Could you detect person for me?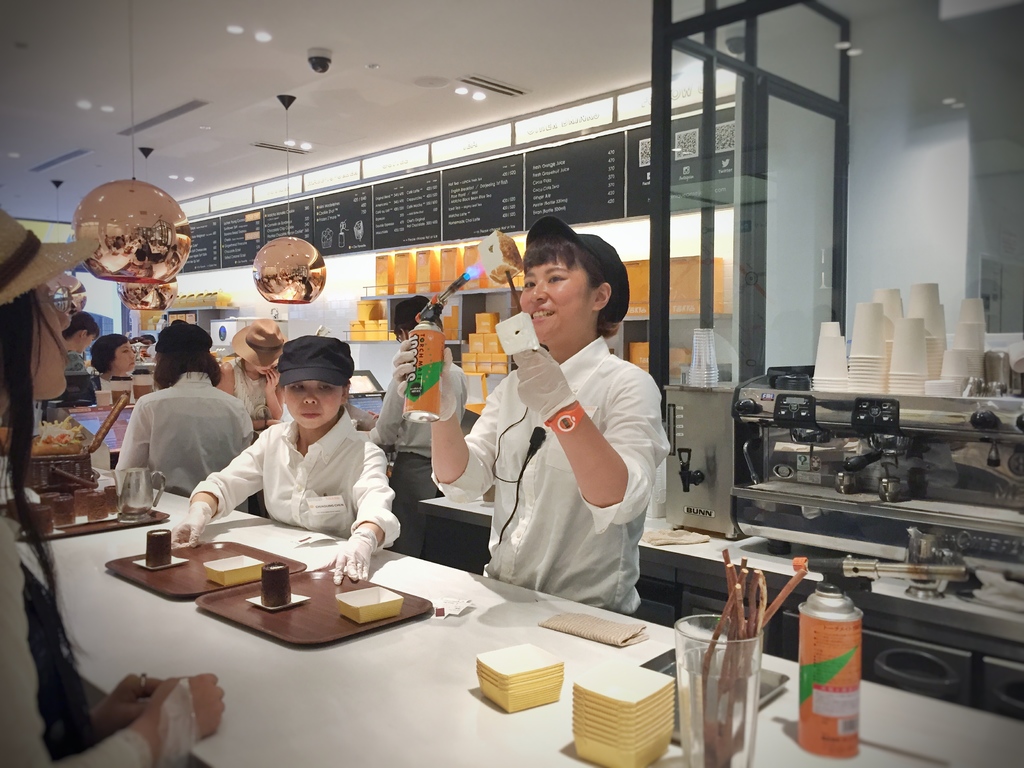
Detection result: bbox=(116, 318, 257, 516).
